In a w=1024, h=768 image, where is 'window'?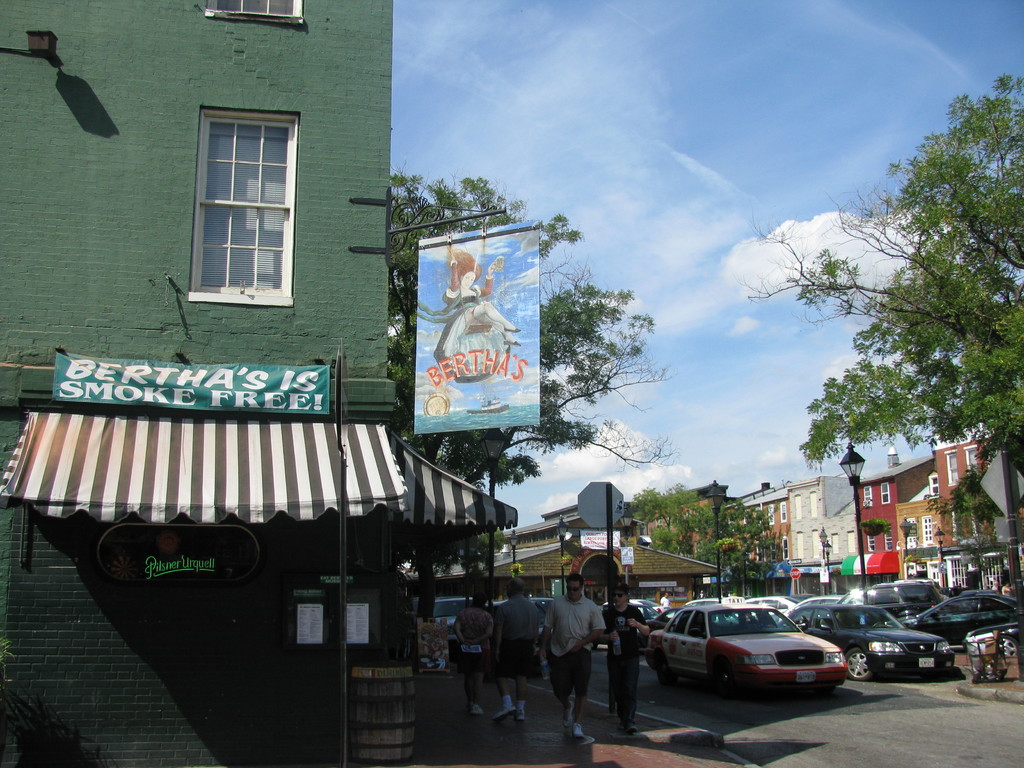
detection(974, 602, 1007, 618).
